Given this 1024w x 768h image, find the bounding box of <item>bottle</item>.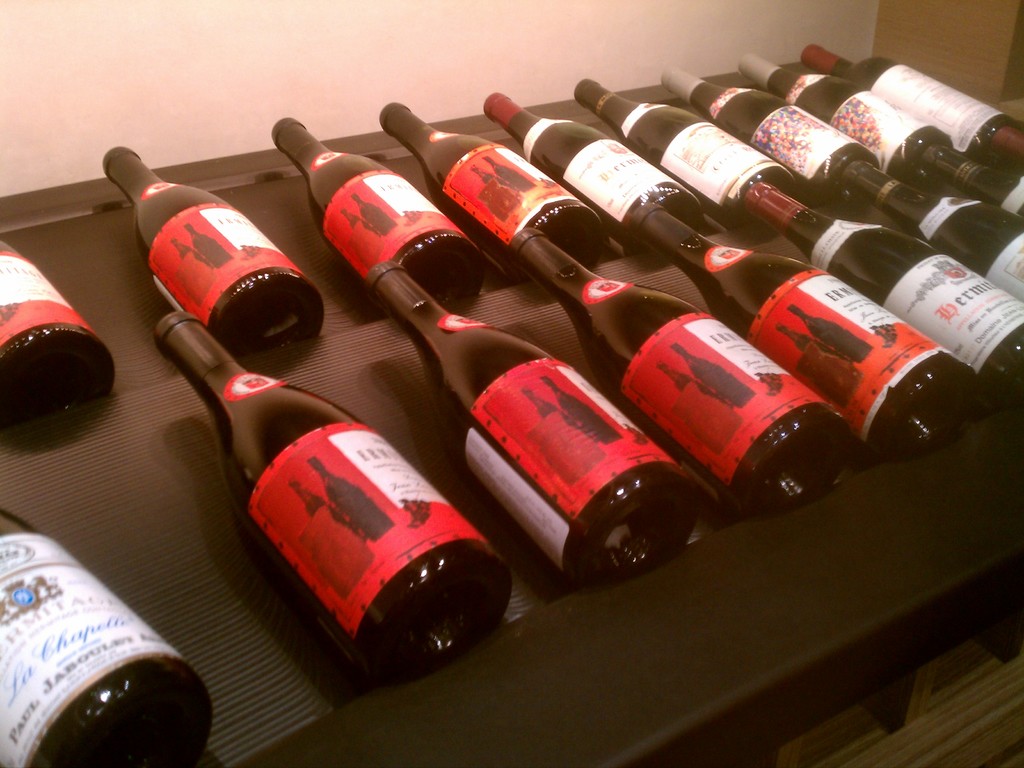
<region>922, 145, 1023, 218</region>.
